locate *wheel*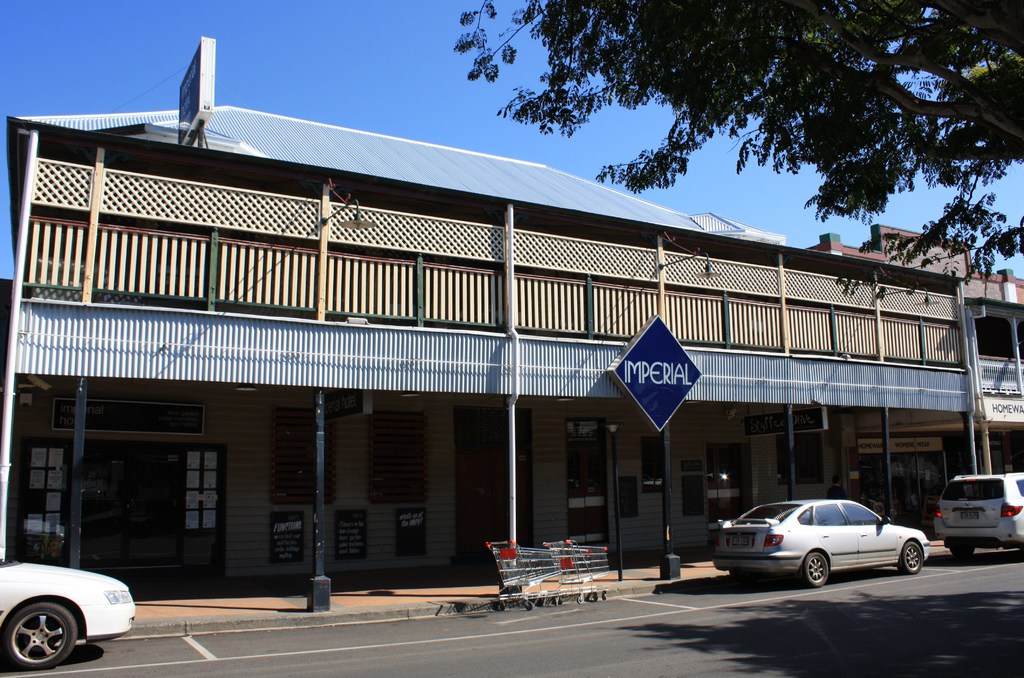
crop(8, 593, 92, 675)
